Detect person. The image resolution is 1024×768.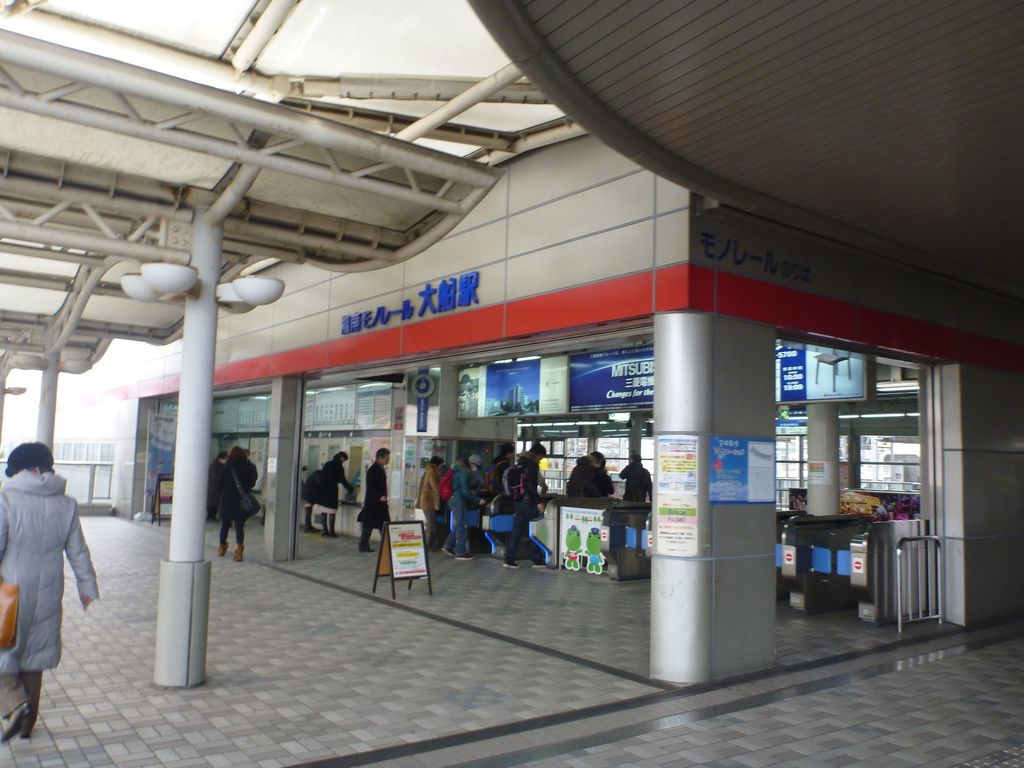
(left=317, top=449, right=351, bottom=531).
